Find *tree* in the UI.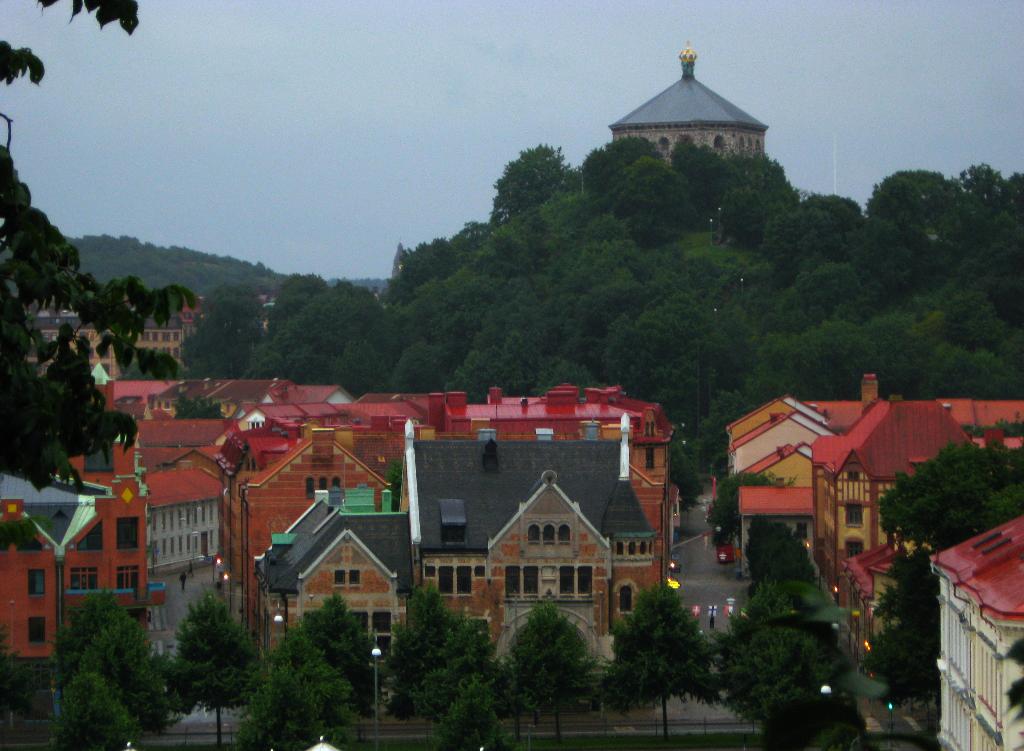
UI element at bbox(728, 574, 806, 646).
